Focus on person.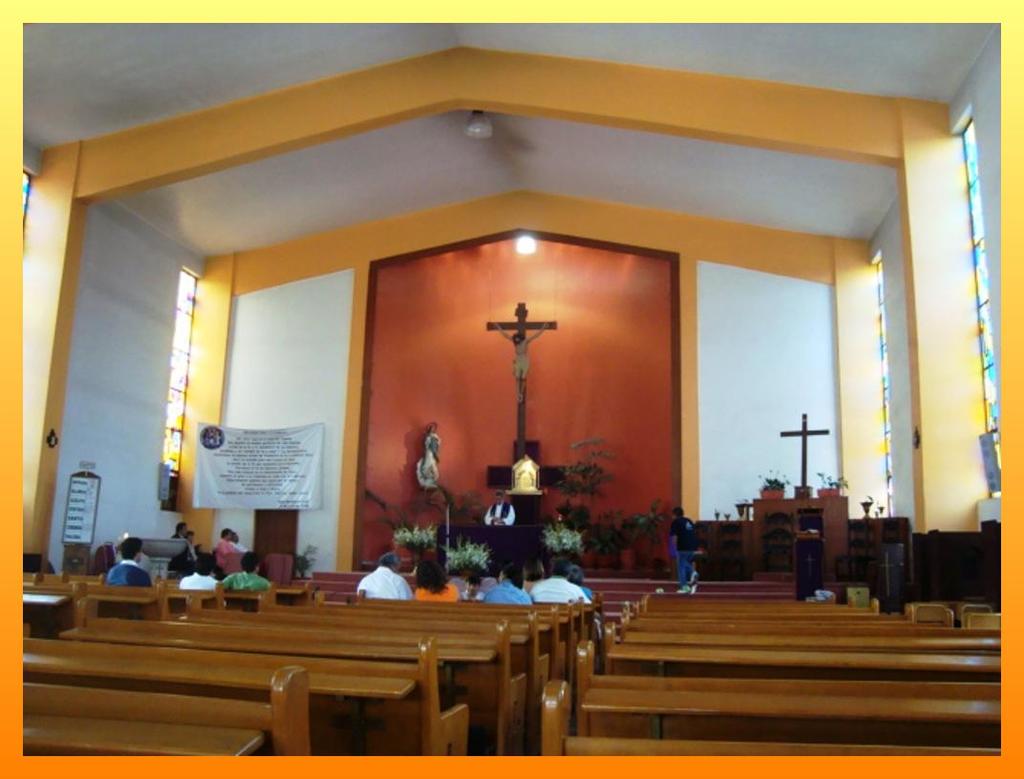
Focused at <bbox>214, 524, 242, 574</bbox>.
